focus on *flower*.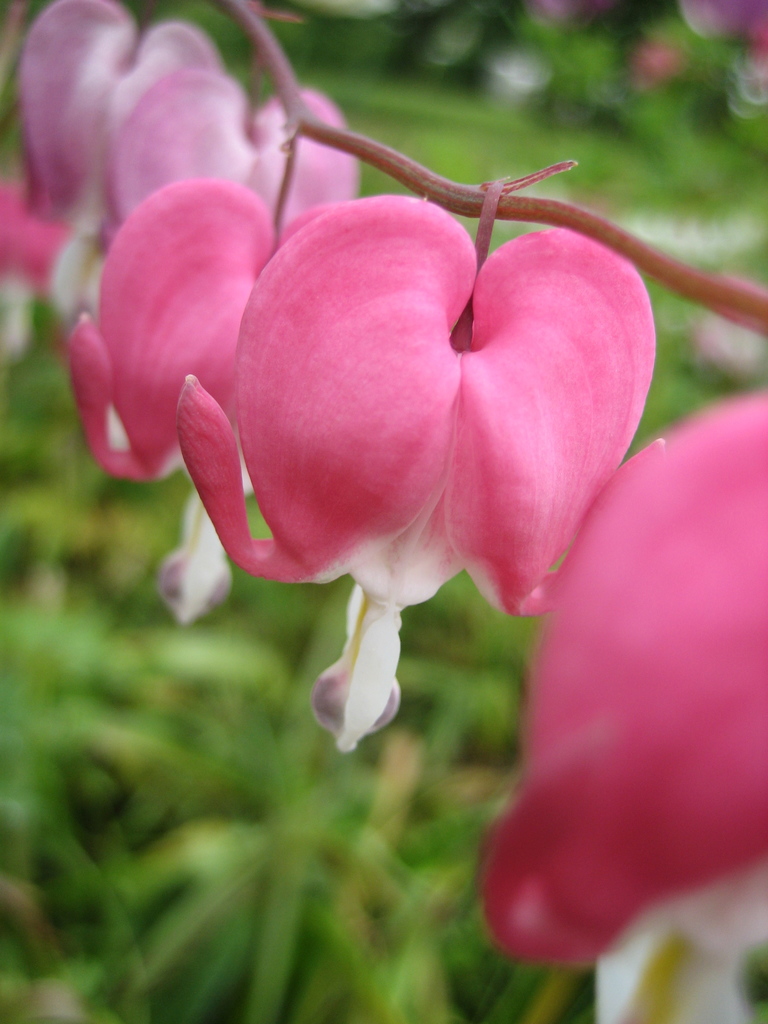
Focused at {"left": 478, "top": 385, "right": 767, "bottom": 1023}.
